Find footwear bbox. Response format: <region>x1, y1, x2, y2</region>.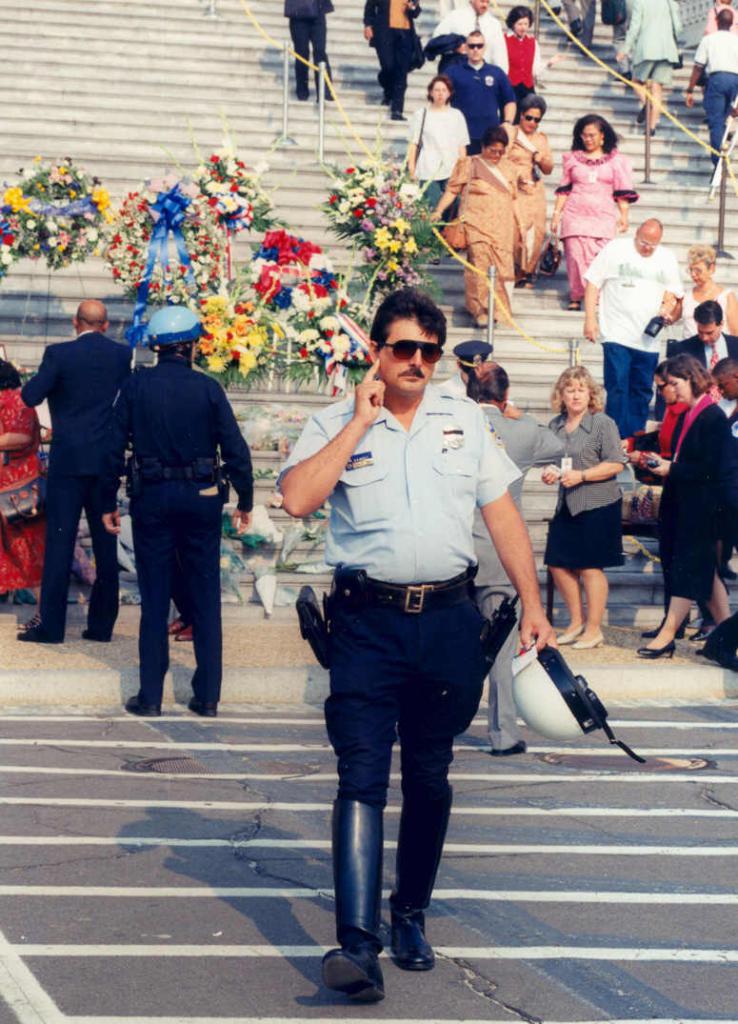
<region>188, 699, 219, 719</region>.
